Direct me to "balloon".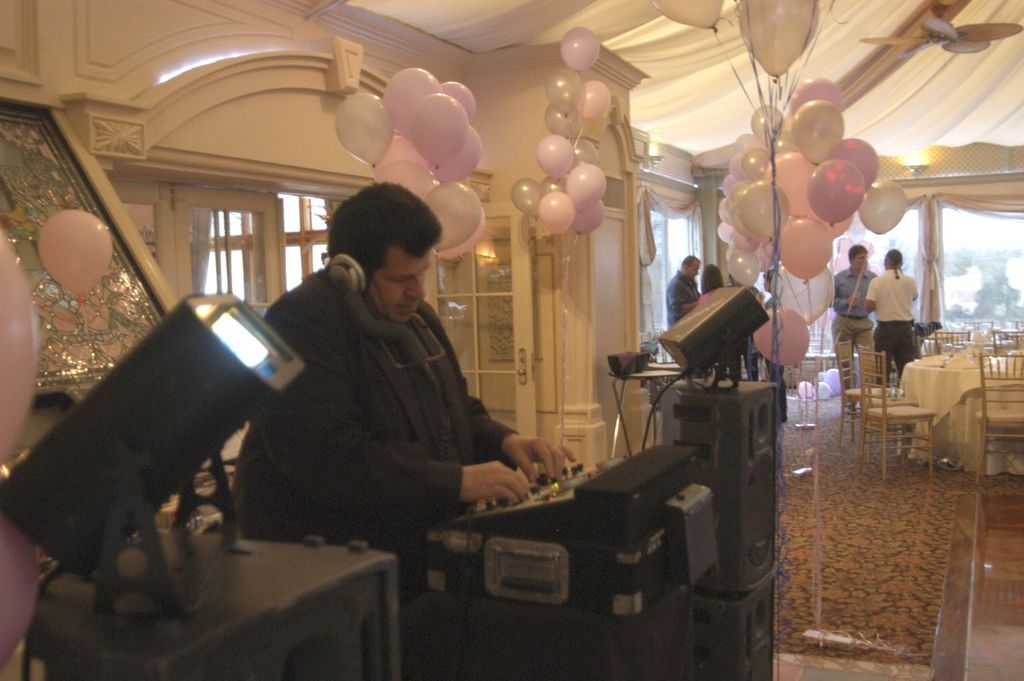
Direction: <region>332, 93, 394, 170</region>.
